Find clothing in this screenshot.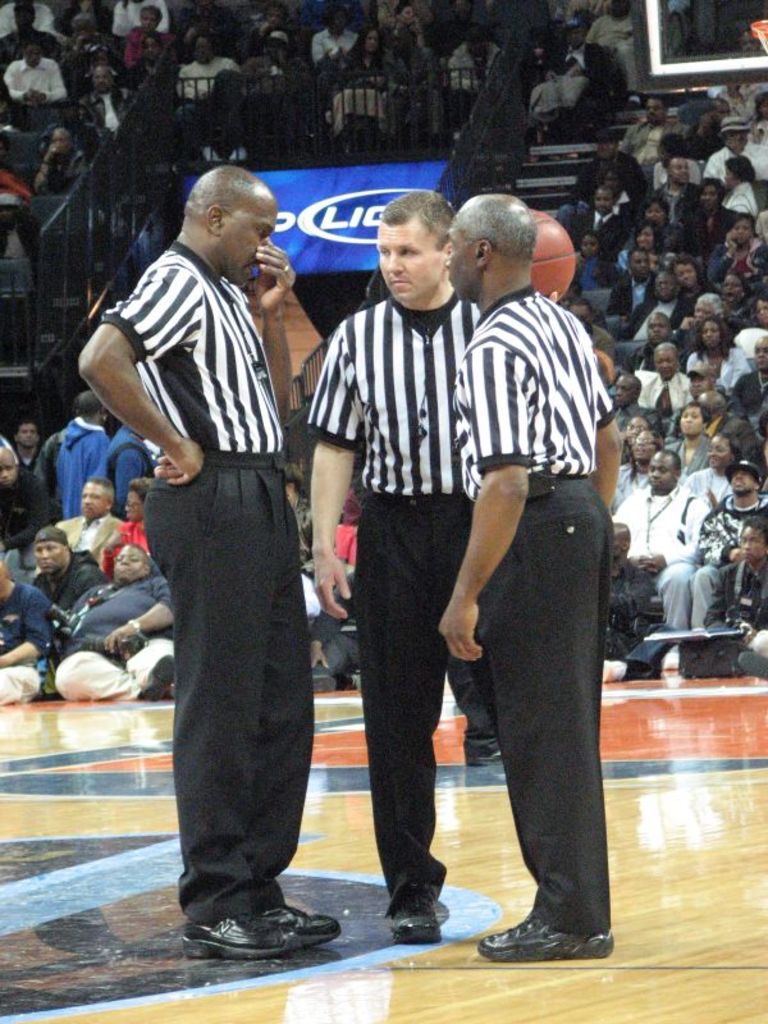
The bounding box for clothing is box(96, 233, 315, 927).
